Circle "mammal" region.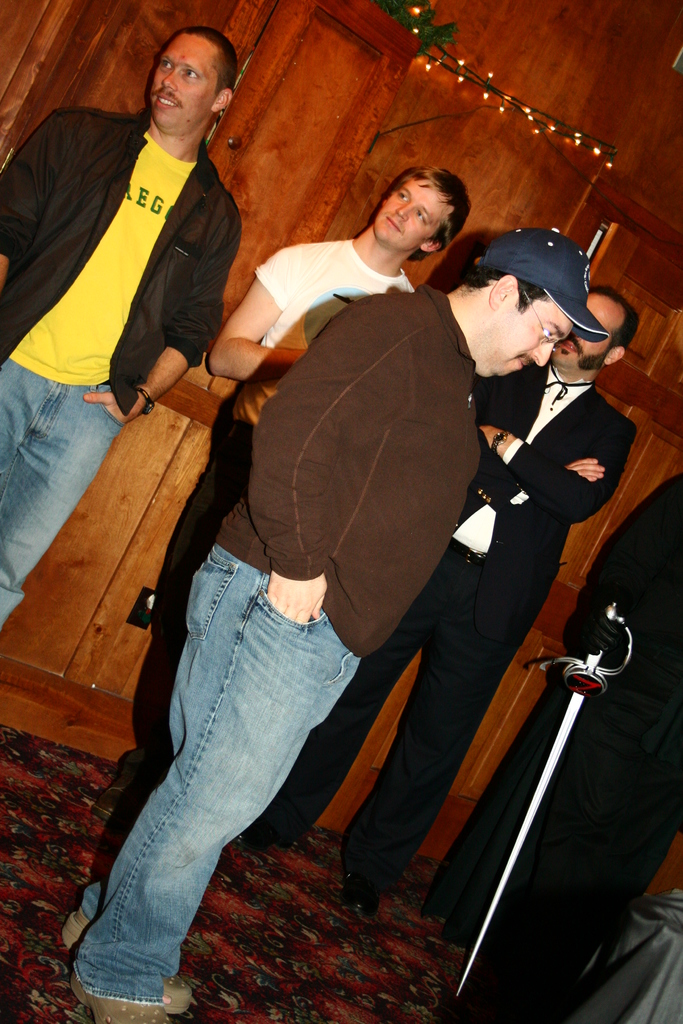
Region: [111,166,472,799].
